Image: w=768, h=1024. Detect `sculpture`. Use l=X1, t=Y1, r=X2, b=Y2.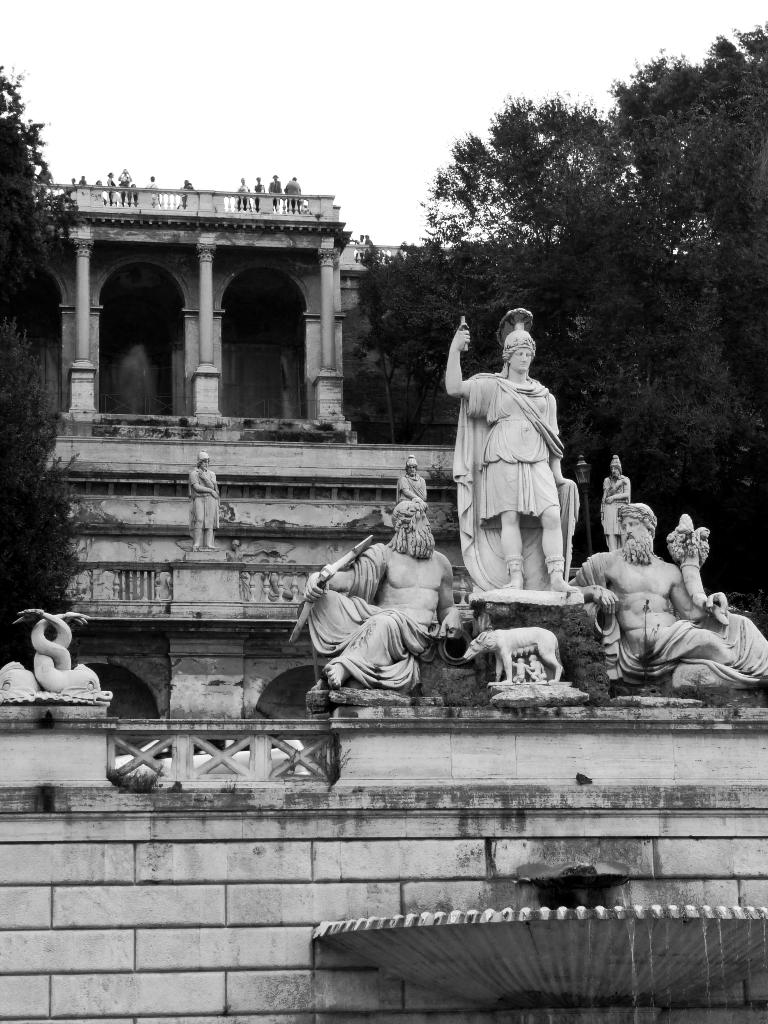
l=177, t=452, r=212, b=547.
